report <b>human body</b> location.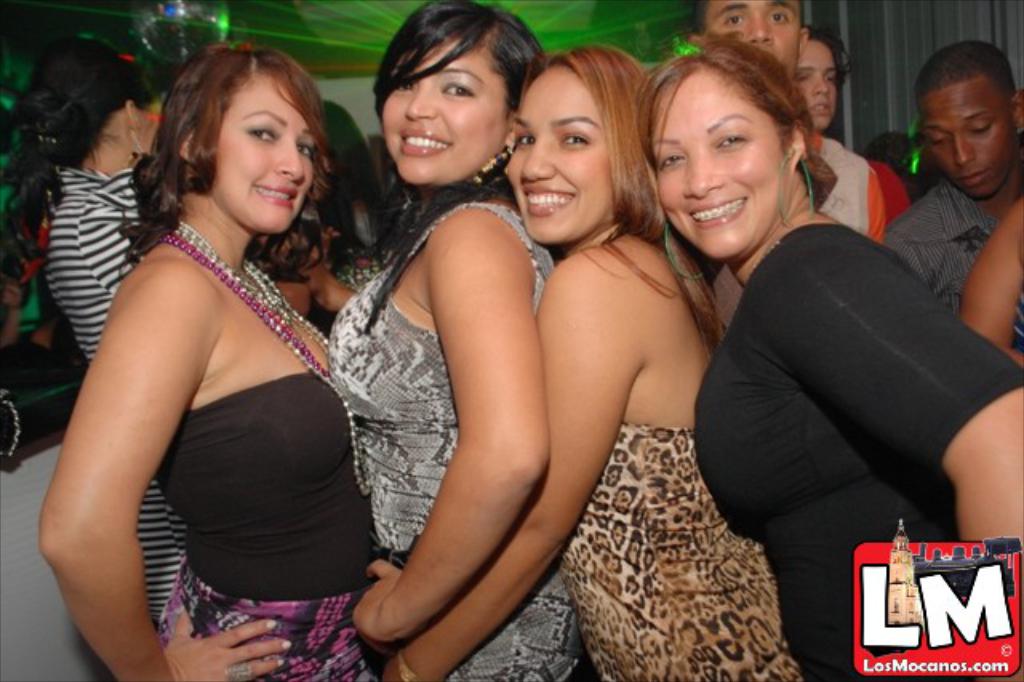
Report: box=[322, 189, 597, 680].
